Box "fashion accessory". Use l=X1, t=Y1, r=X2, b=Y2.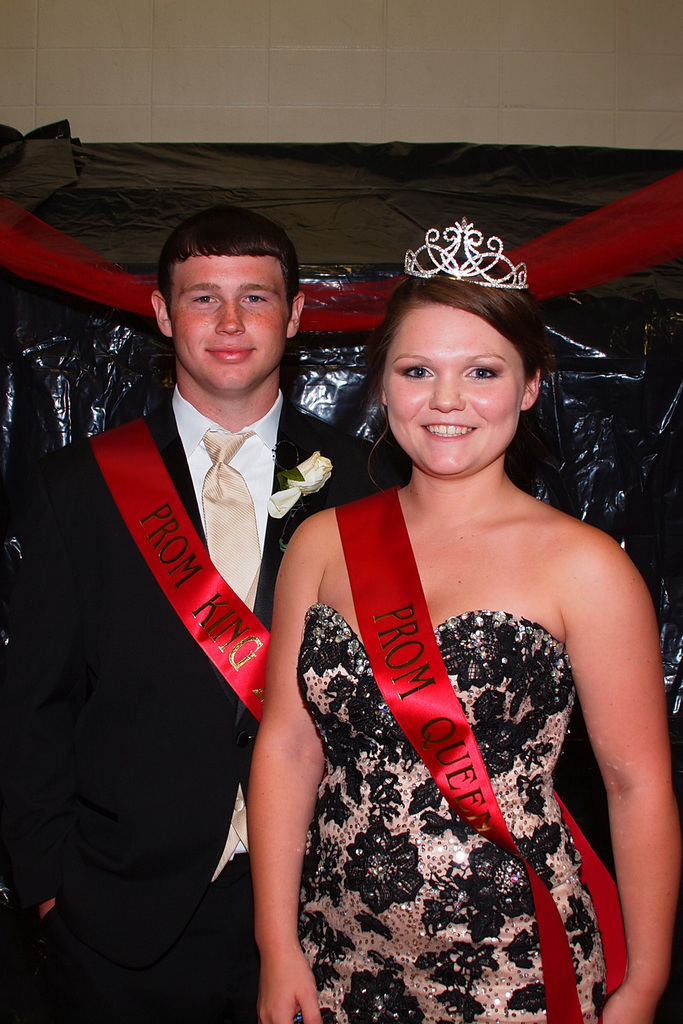
l=400, t=214, r=533, b=290.
